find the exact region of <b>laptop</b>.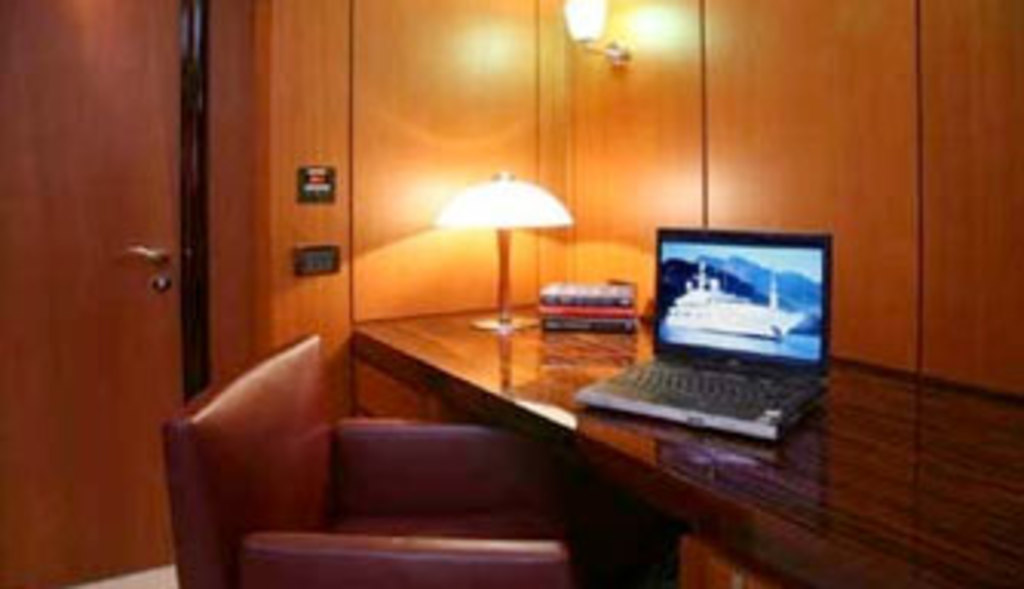
Exact region: x1=576, y1=230, x2=834, y2=442.
